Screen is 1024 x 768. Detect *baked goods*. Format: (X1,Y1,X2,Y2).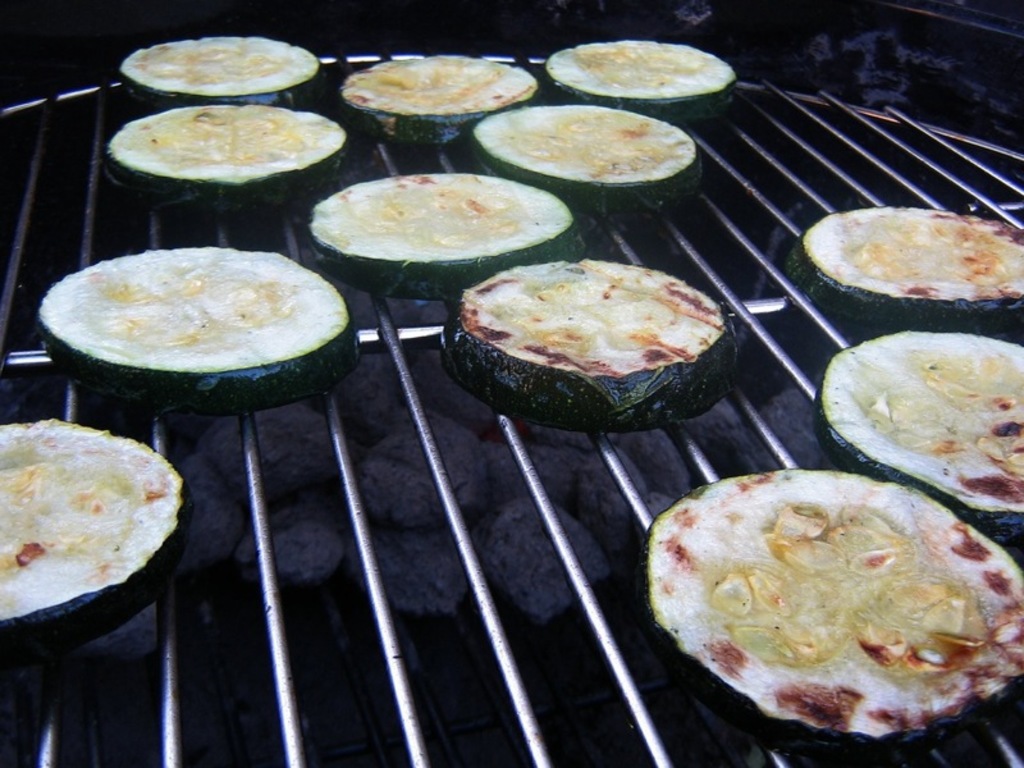
(810,334,1023,553).
